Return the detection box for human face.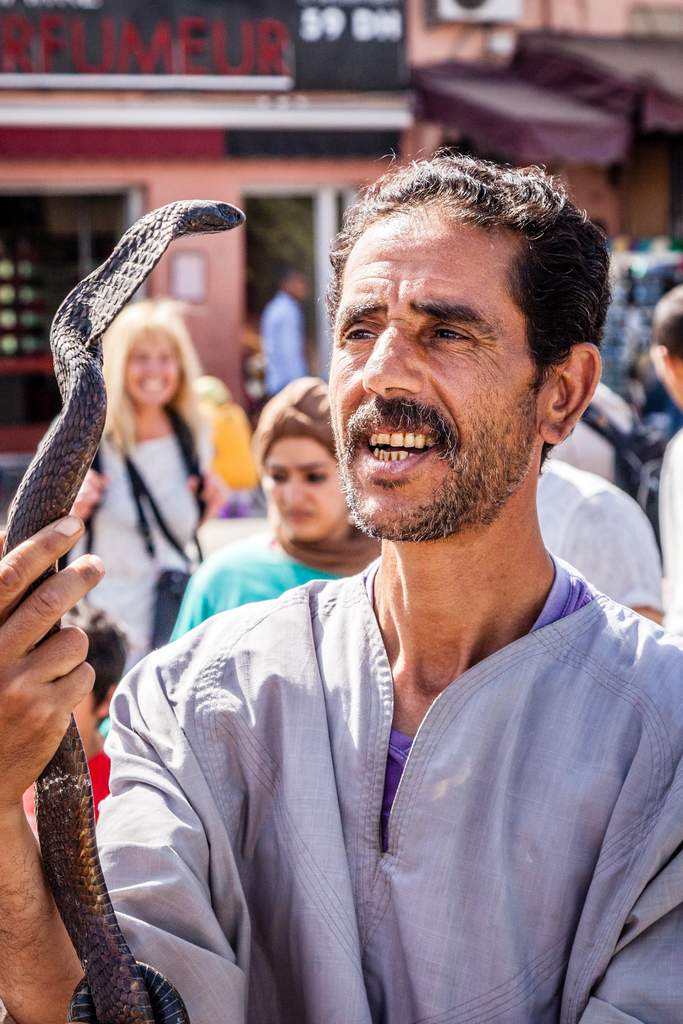
left=264, top=438, right=352, bottom=537.
